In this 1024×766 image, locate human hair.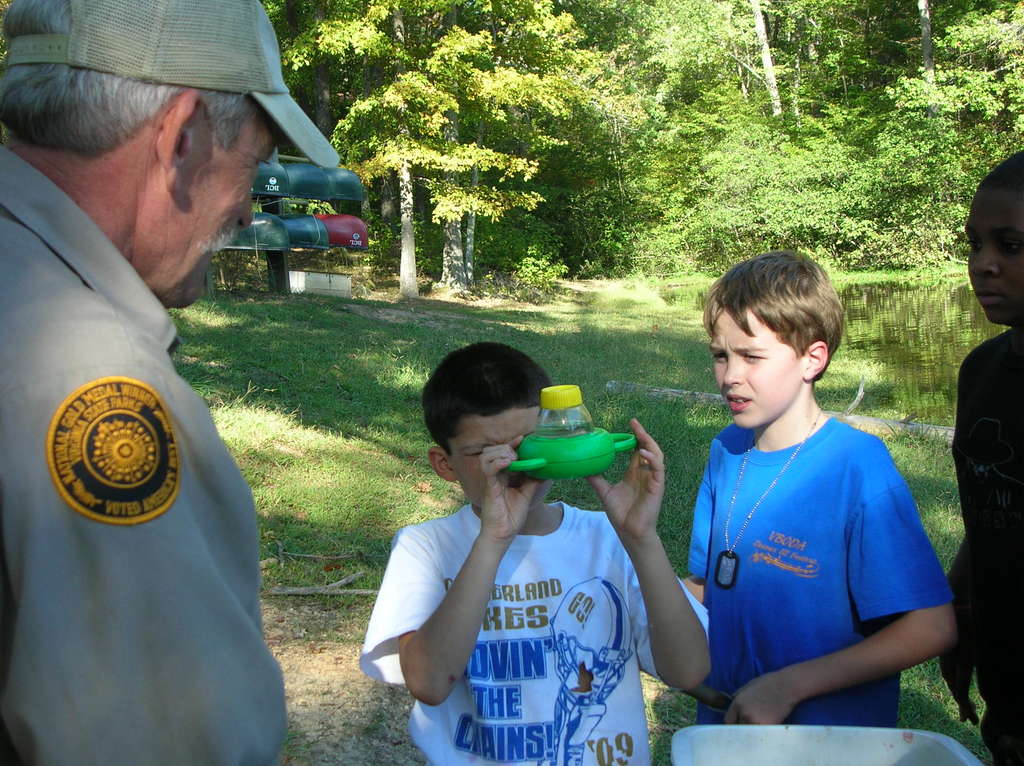
Bounding box: left=978, top=148, right=1023, bottom=197.
